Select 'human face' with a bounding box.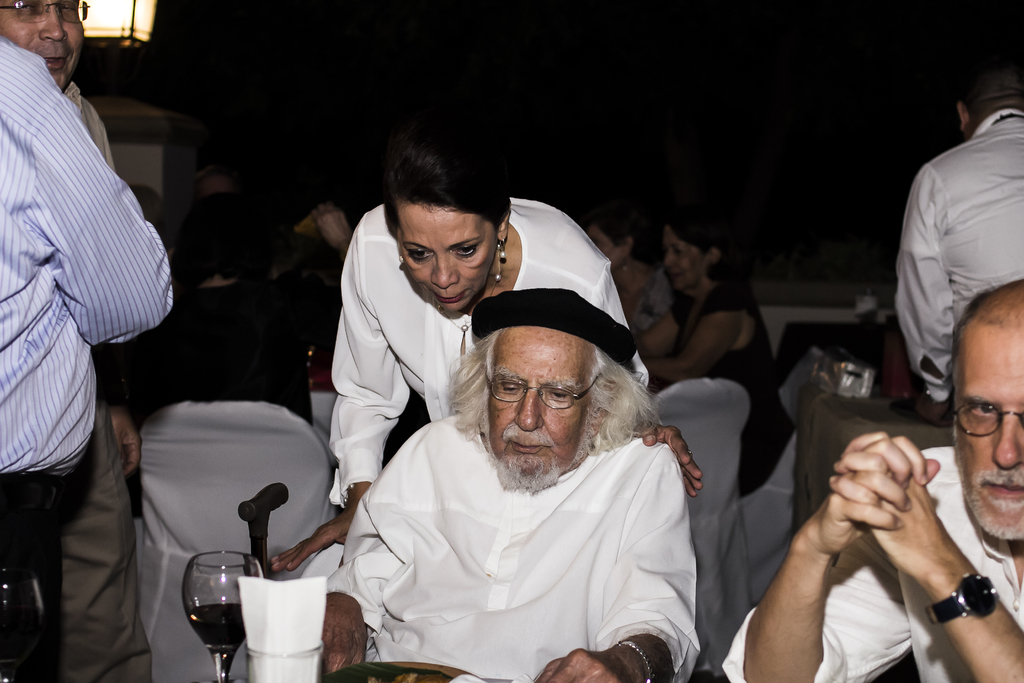
(485, 325, 596, 475).
